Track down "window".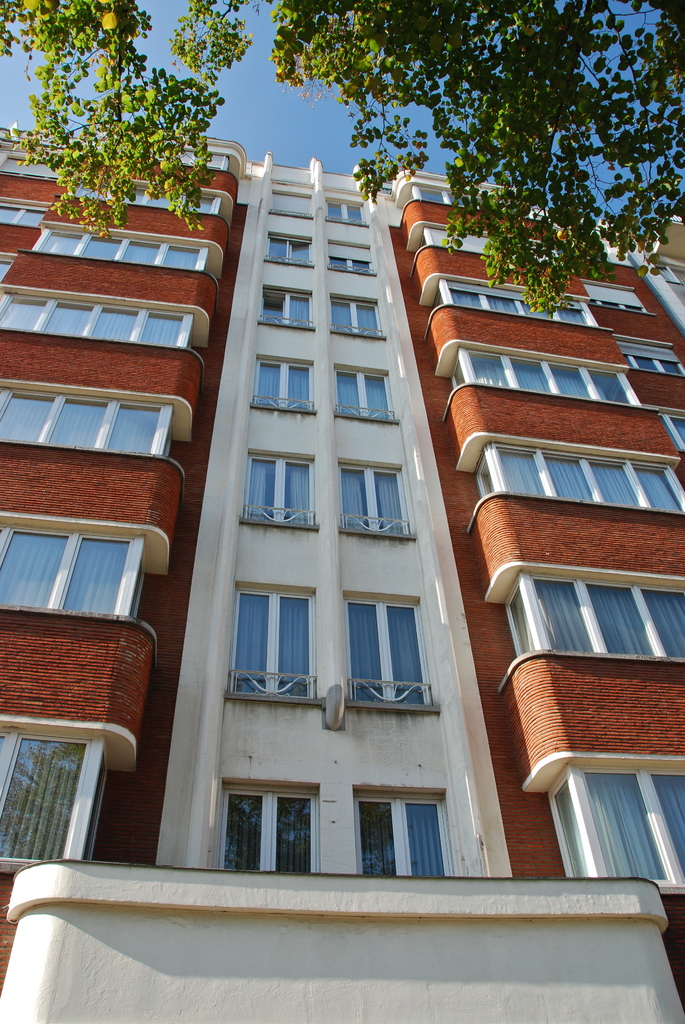
Tracked to locate(492, 556, 684, 657).
